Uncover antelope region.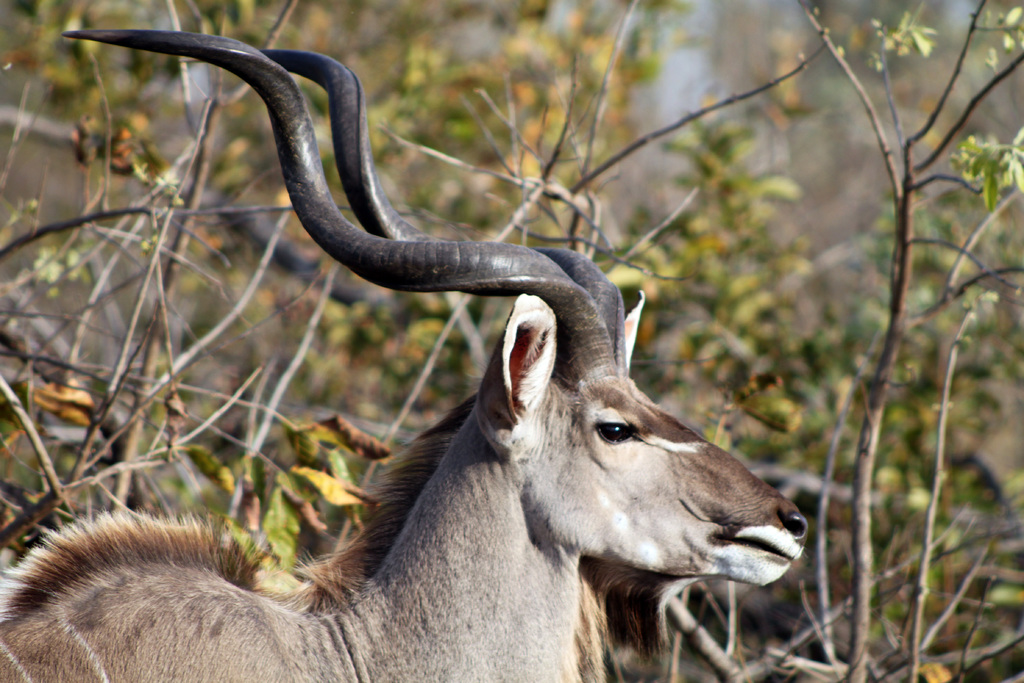
Uncovered: bbox(0, 28, 806, 682).
